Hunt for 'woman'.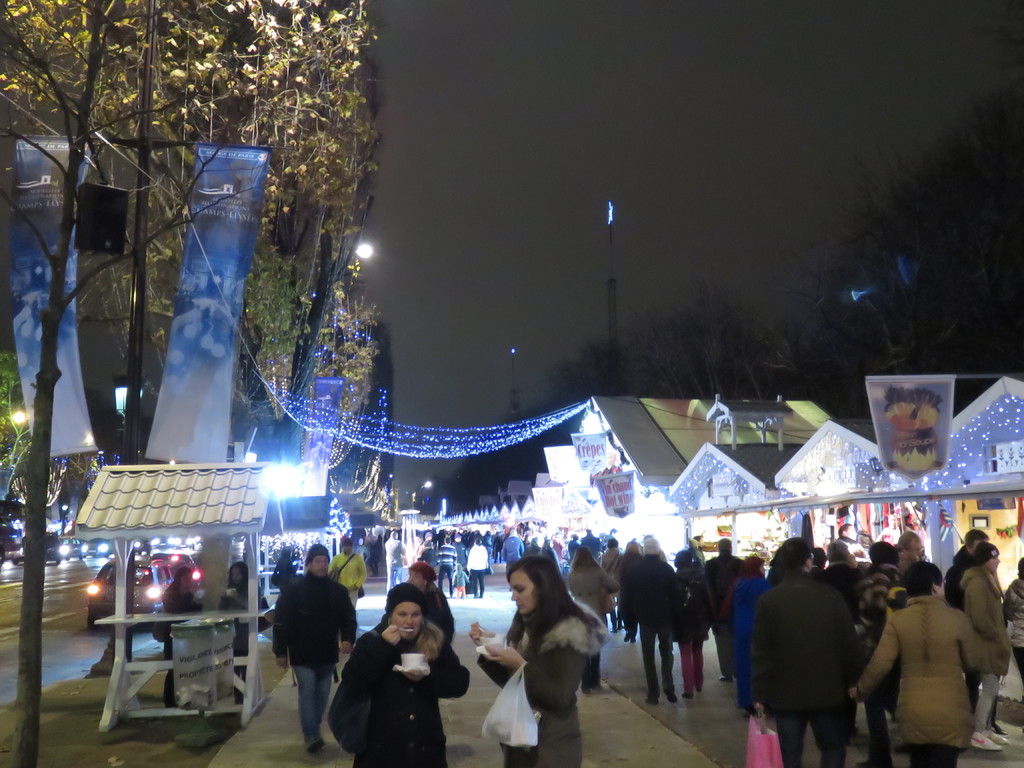
Hunted down at (1001, 557, 1023, 733).
